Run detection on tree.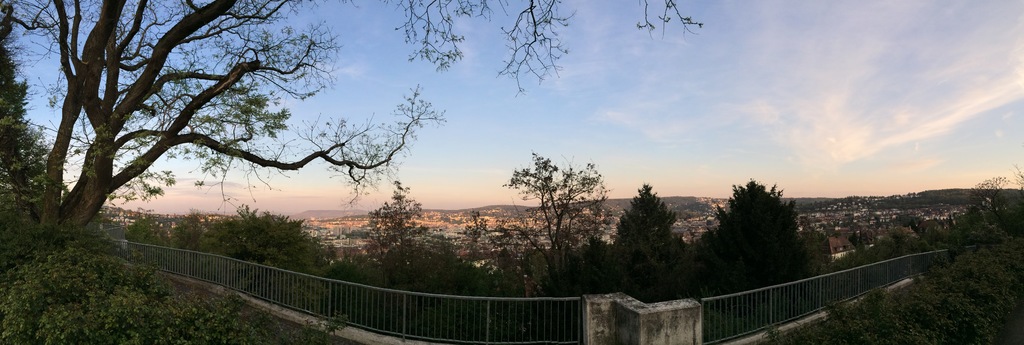
Result: 13, 0, 706, 242.
